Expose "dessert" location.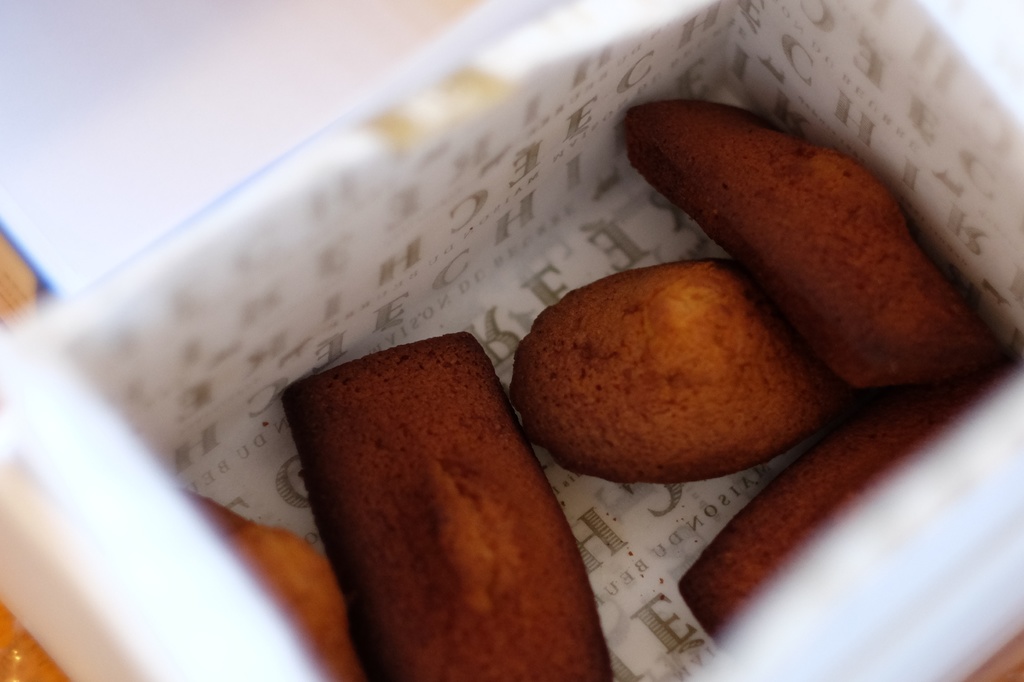
Exposed at (620, 98, 1016, 383).
